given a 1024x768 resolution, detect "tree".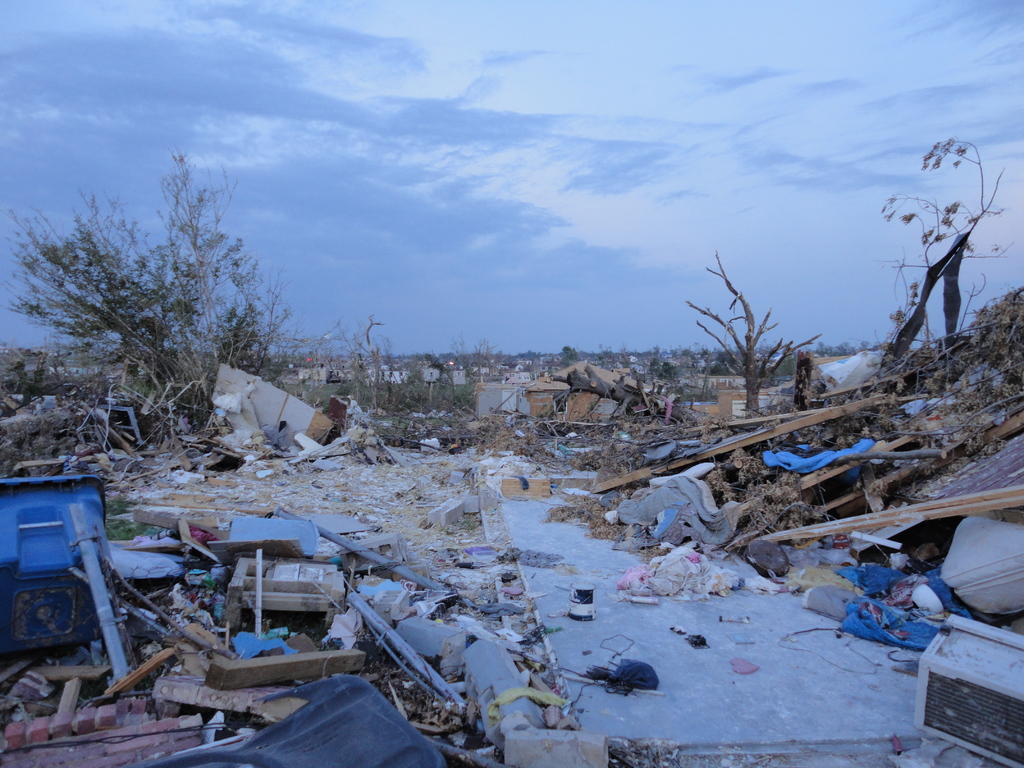
0,145,310,472.
